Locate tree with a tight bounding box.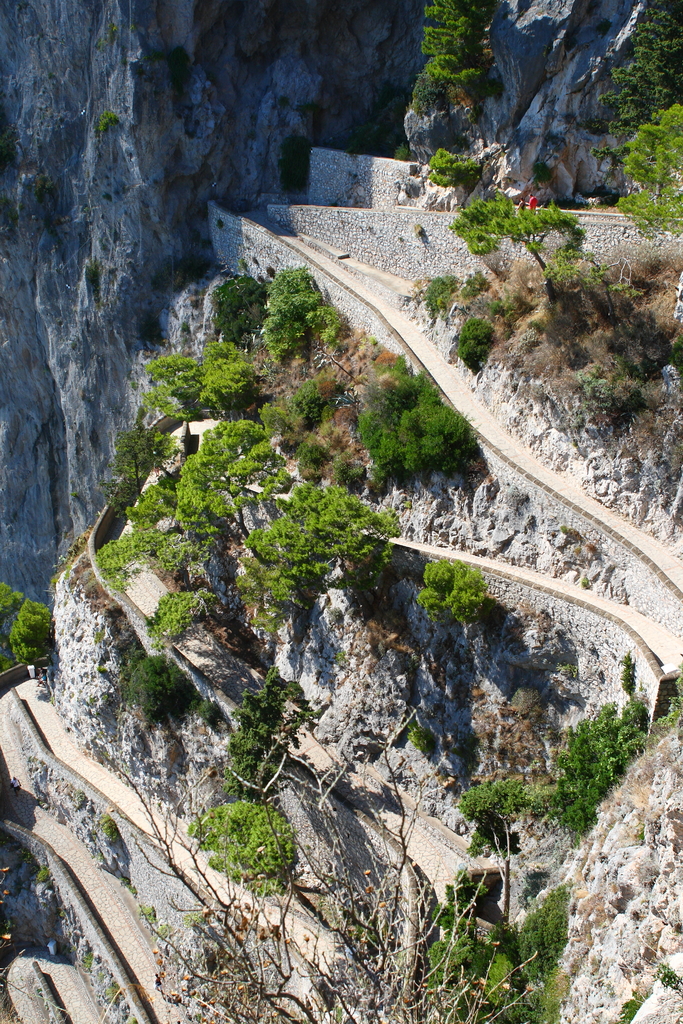
6 596 54 691.
